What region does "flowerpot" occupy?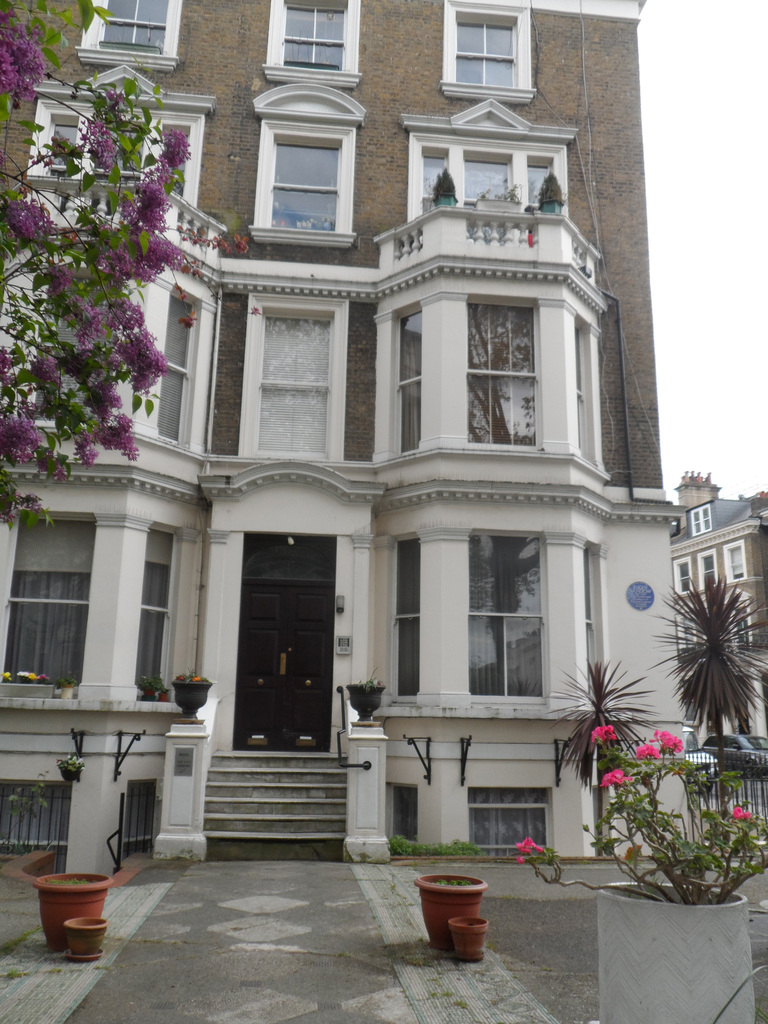
<bbox>441, 917, 486, 963</bbox>.
